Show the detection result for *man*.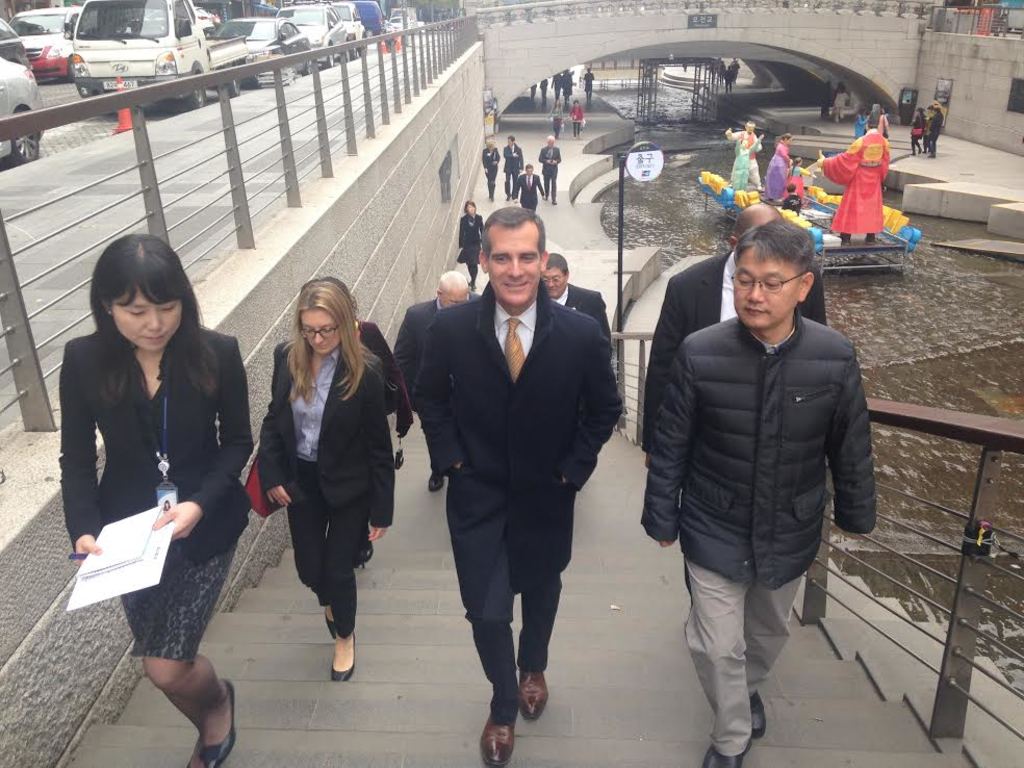
(x1=480, y1=138, x2=496, y2=198).
